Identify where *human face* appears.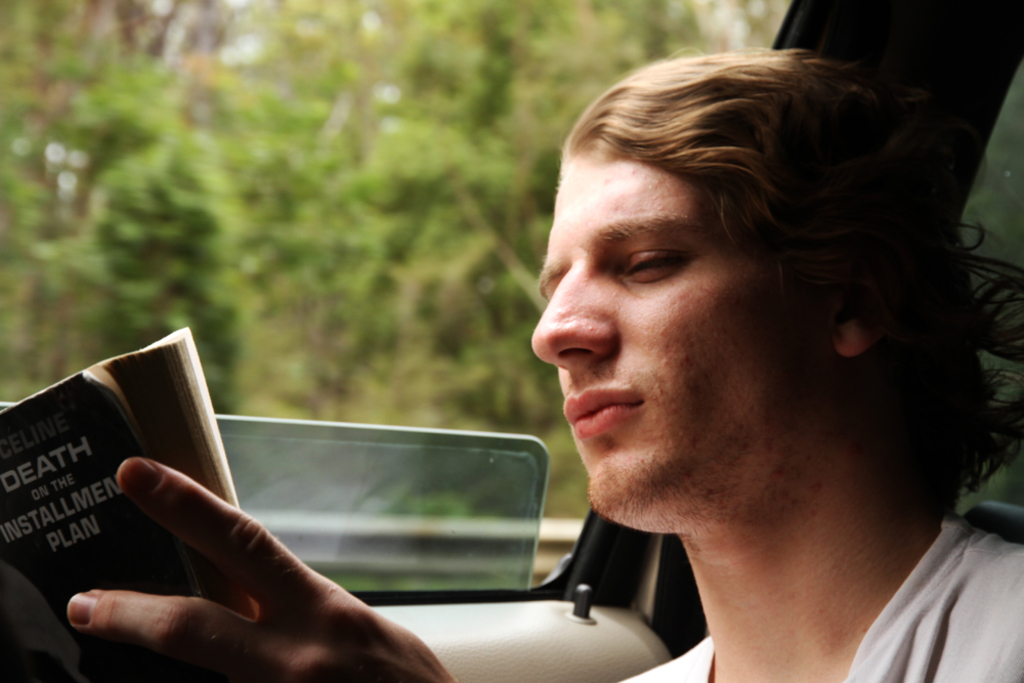
Appears at 531, 155, 834, 532.
